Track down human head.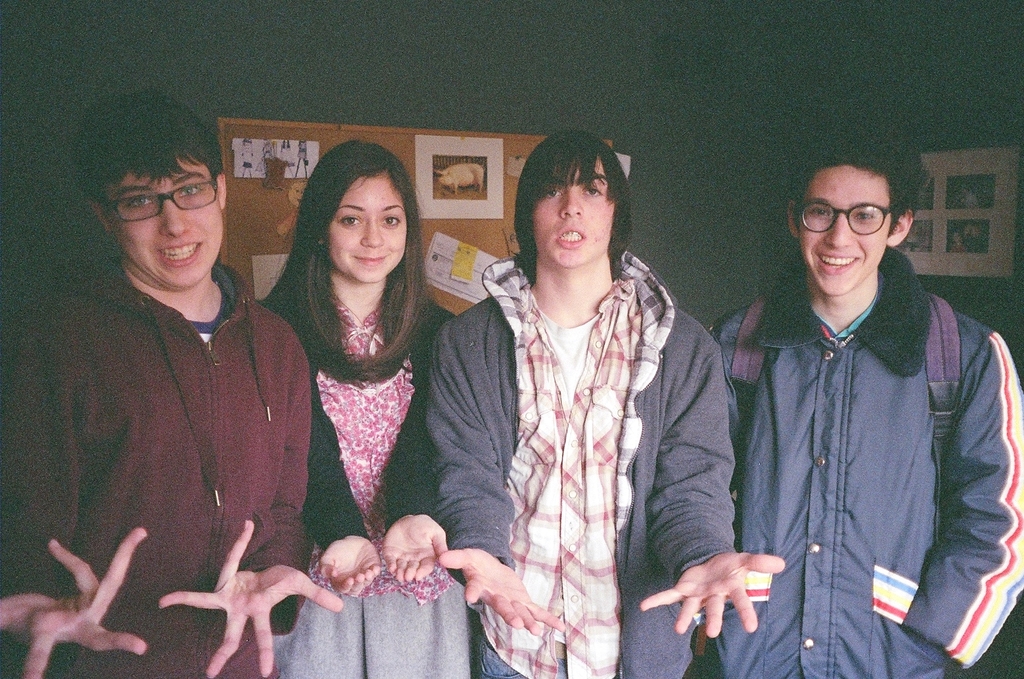
Tracked to rect(289, 139, 426, 285).
